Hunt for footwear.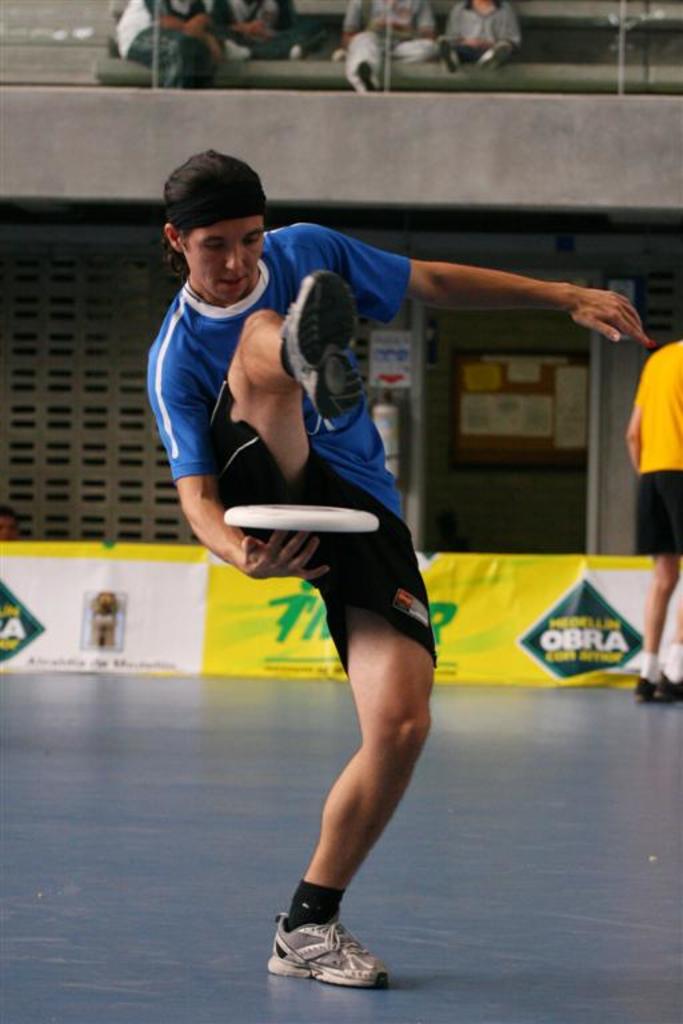
Hunted down at {"left": 280, "top": 268, "right": 366, "bottom": 421}.
